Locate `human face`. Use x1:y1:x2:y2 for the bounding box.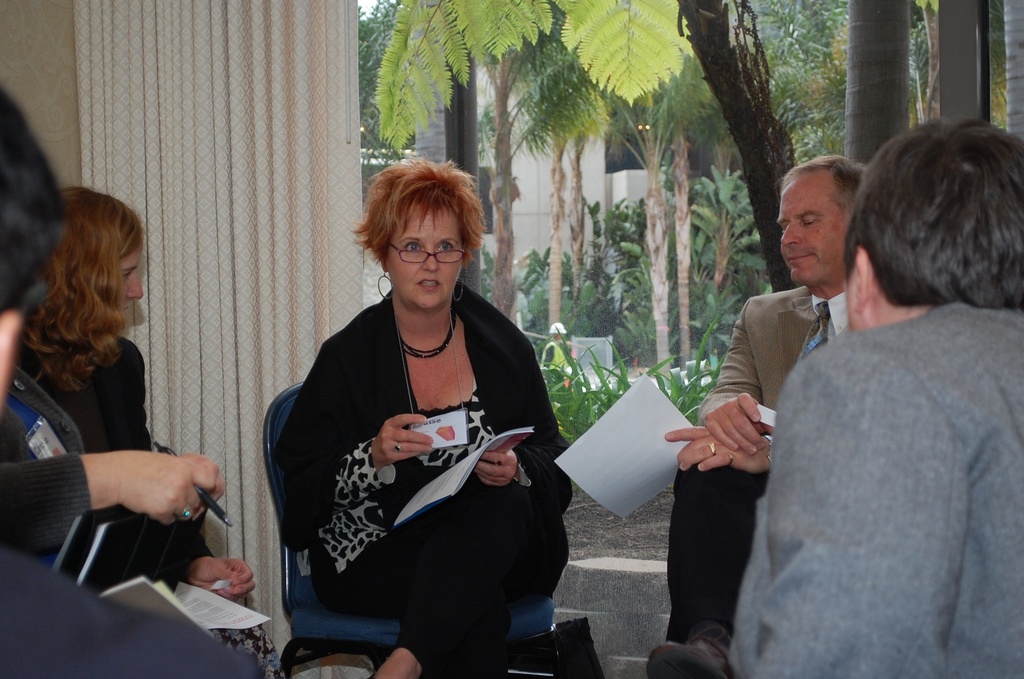
390:208:463:310.
